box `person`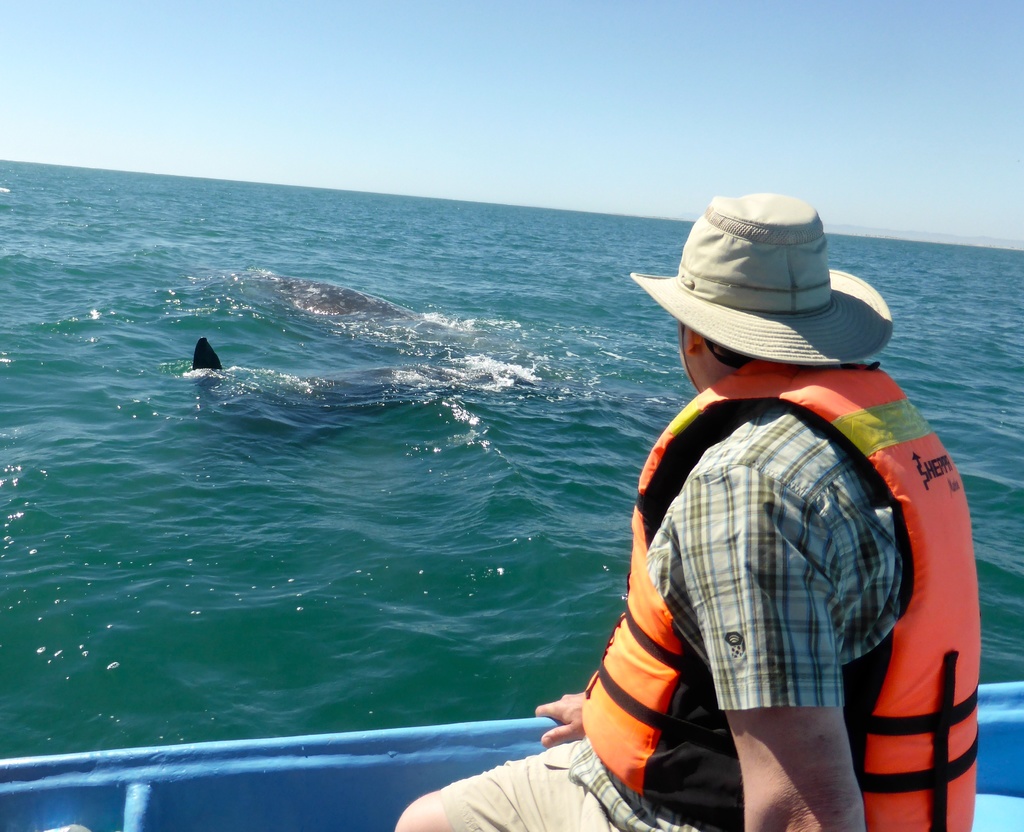
<box>339,192,938,756</box>
